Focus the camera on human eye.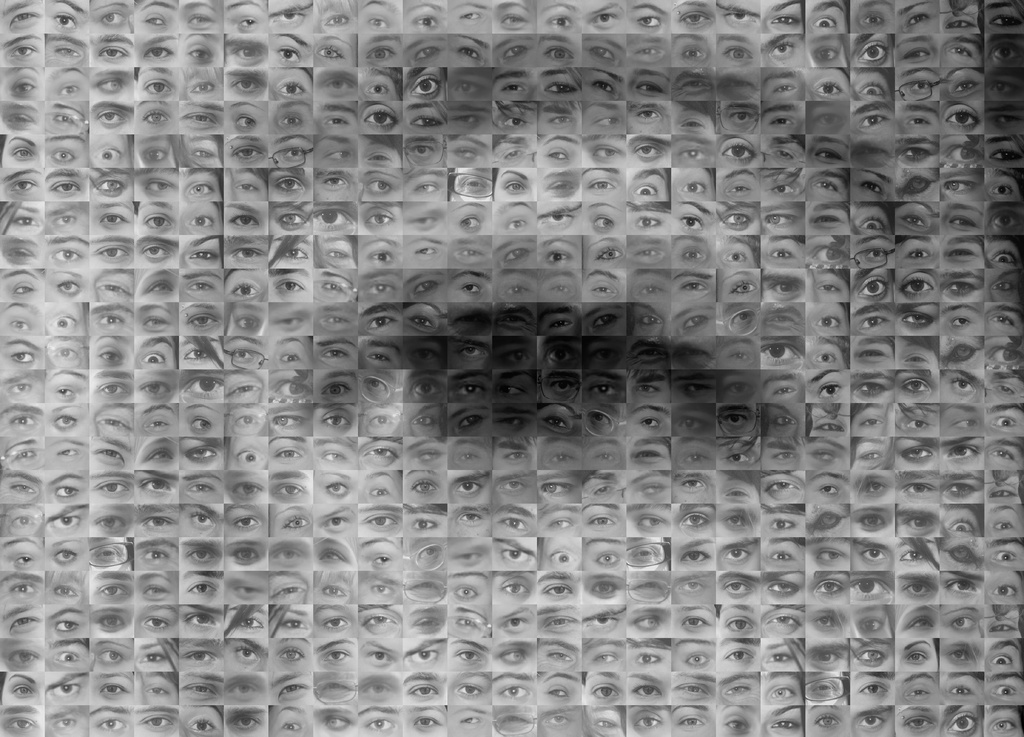
Focus region: 545:715:569:728.
